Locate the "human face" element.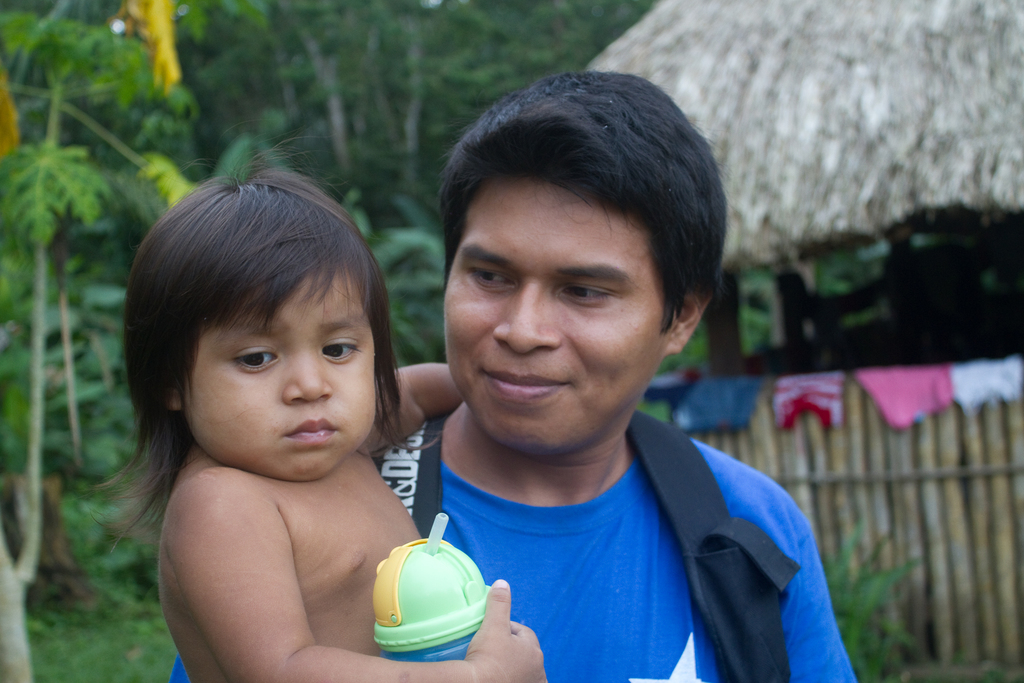
Element bbox: 175:261:378:486.
